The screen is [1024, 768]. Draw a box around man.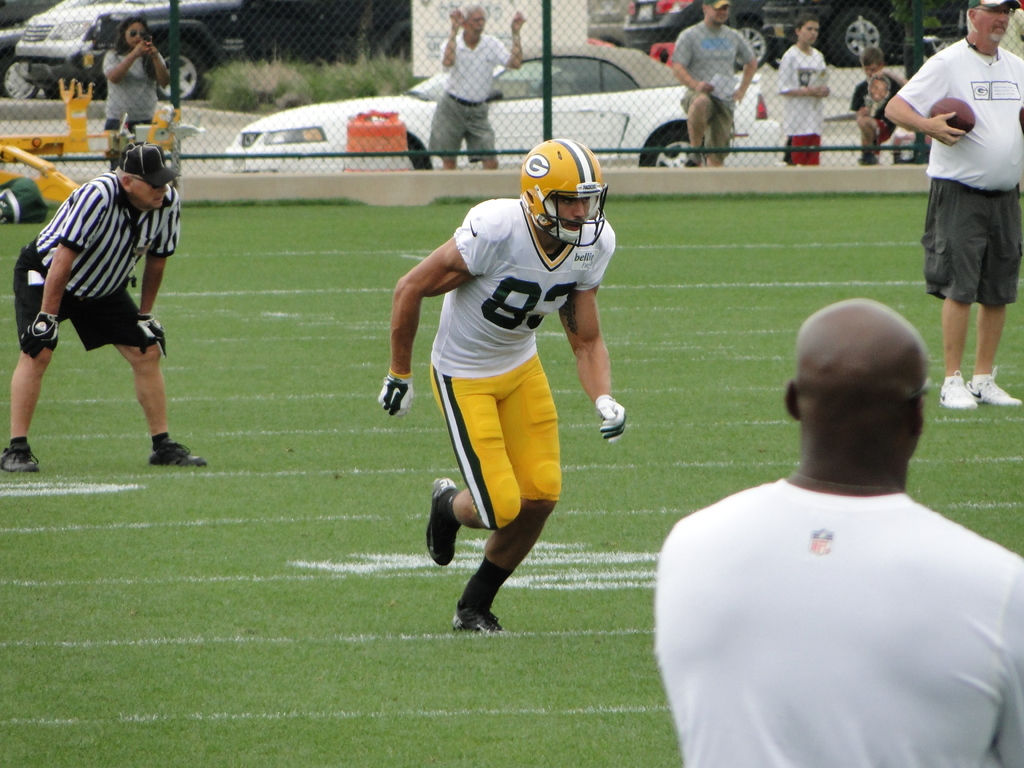
{"left": 882, "top": 0, "right": 1023, "bottom": 412}.
